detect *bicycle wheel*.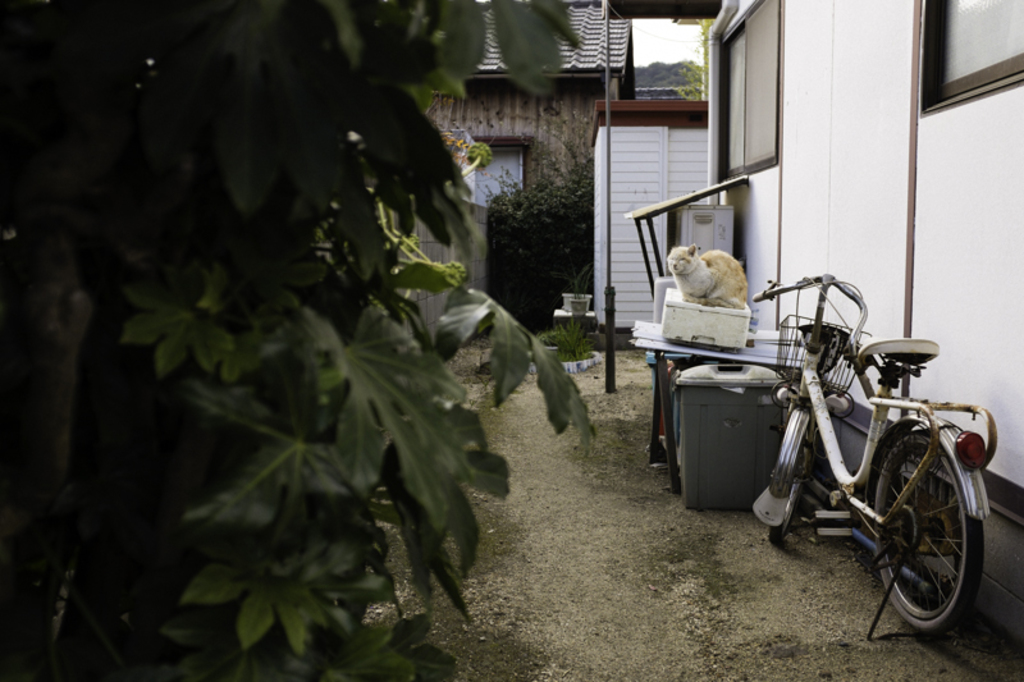
Detected at (x1=768, y1=426, x2=813, y2=543).
